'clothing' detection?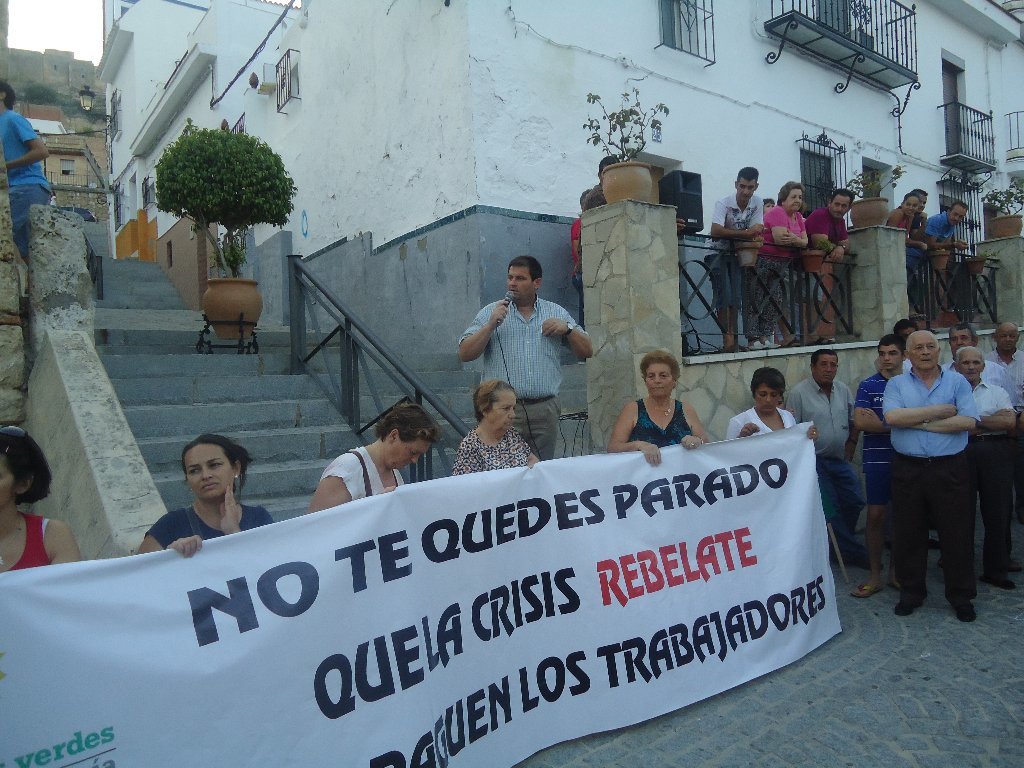
(x1=801, y1=207, x2=852, y2=324)
